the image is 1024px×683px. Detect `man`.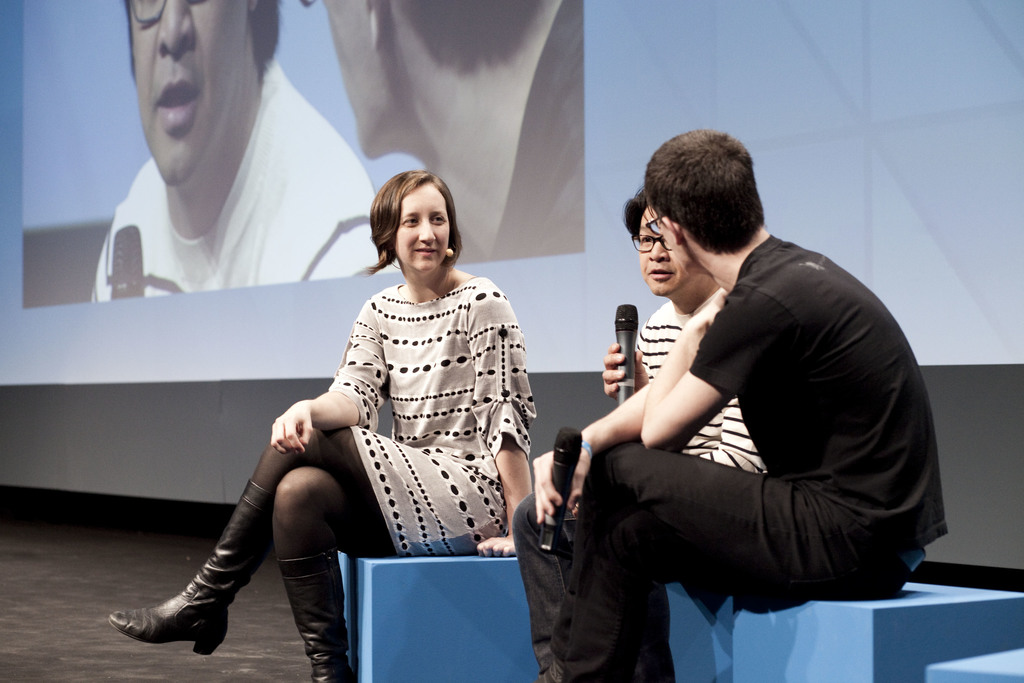
Detection: region(529, 129, 932, 673).
